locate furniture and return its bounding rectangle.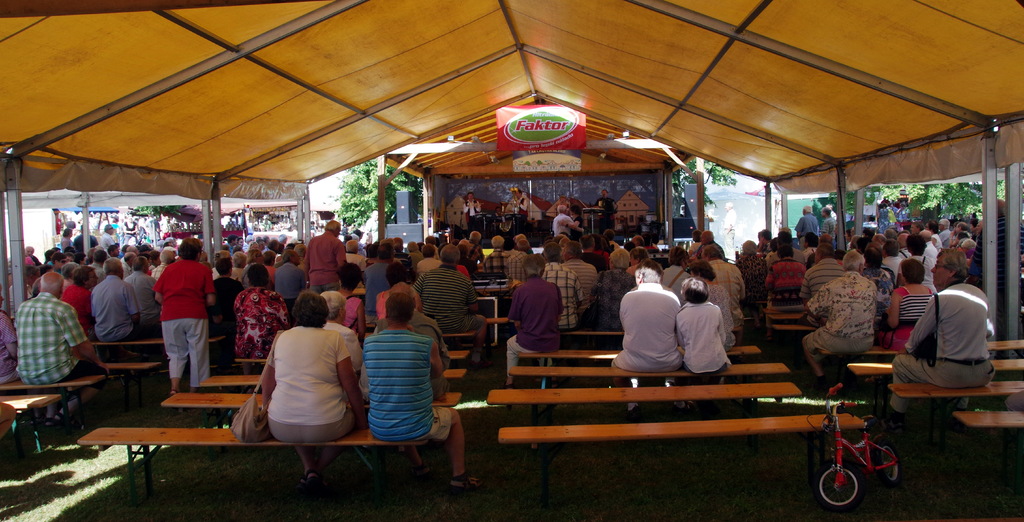
350/286/365/295.
